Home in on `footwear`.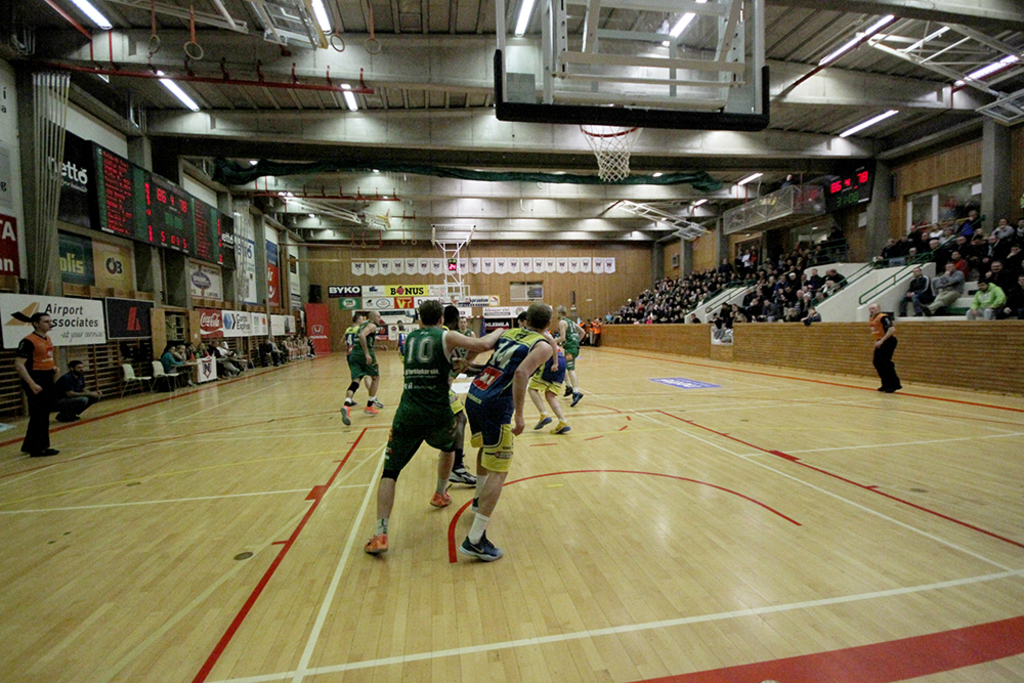
Homed in at 550/414/571/436.
